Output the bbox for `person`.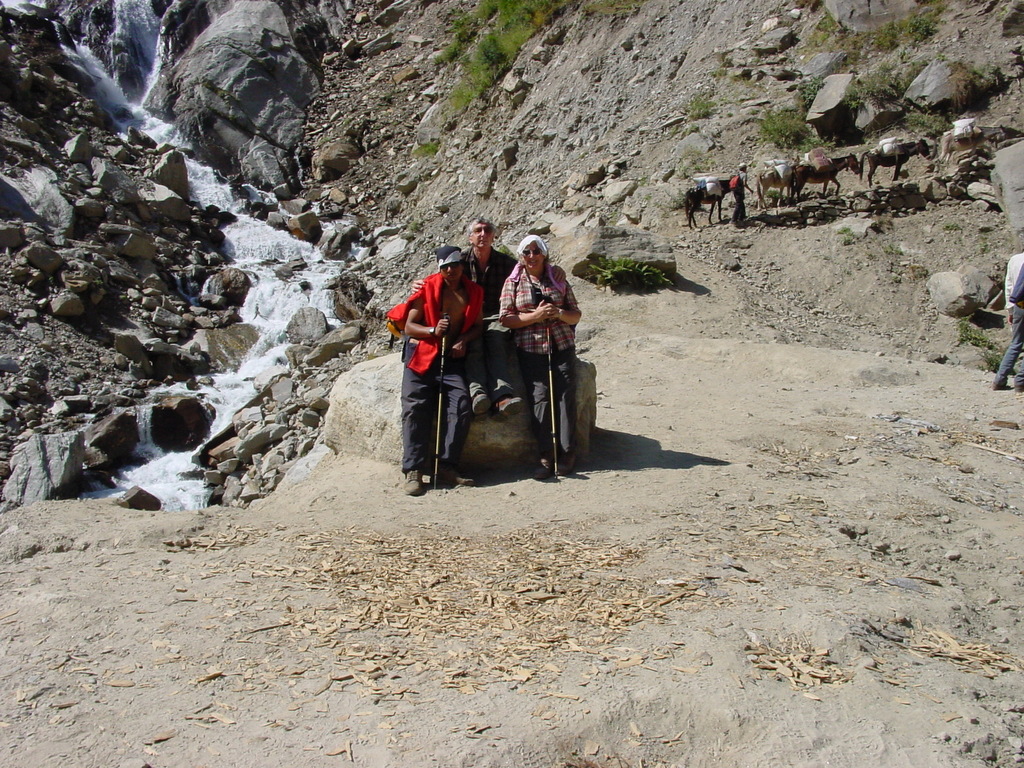
{"x1": 733, "y1": 163, "x2": 749, "y2": 234}.
